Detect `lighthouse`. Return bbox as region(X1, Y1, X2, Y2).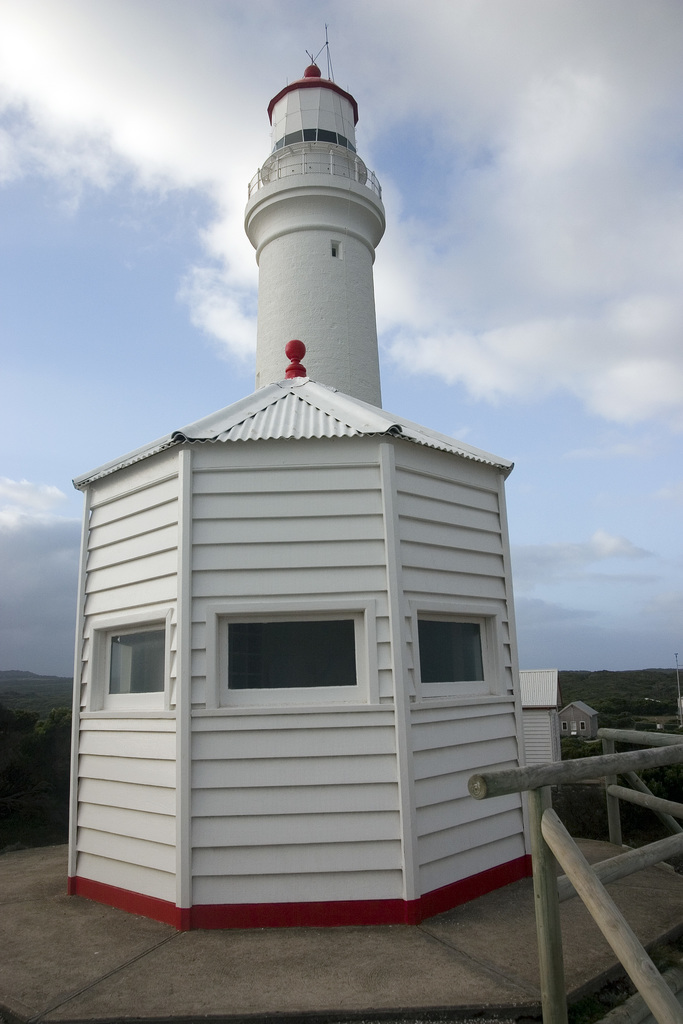
region(76, 58, 556, 916).
